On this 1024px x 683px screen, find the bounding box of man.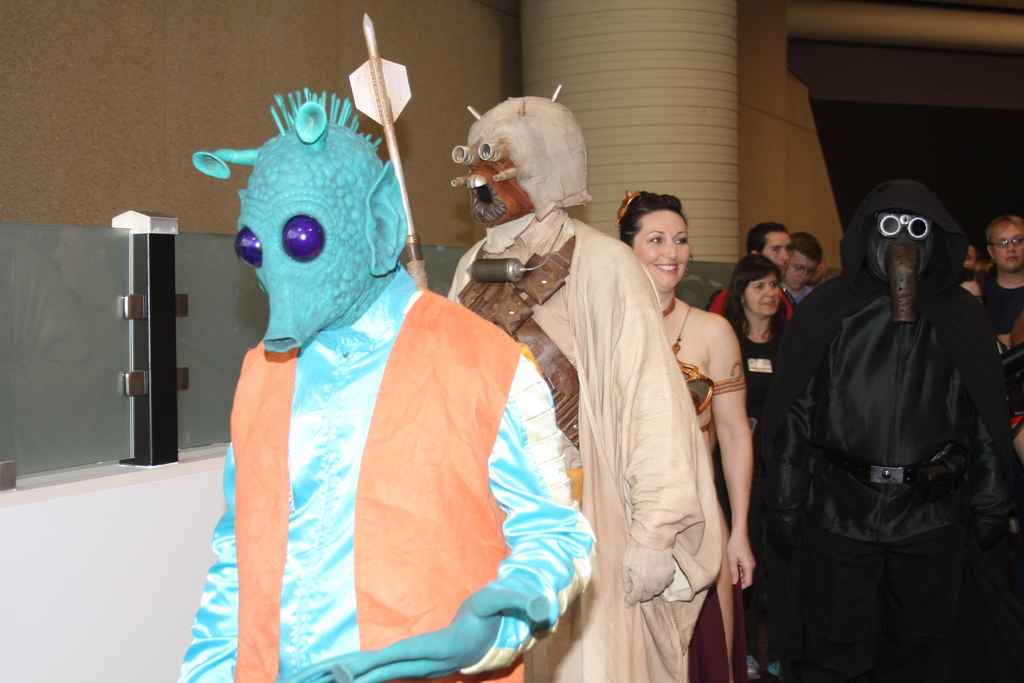
Bounding box: 961:242:984:271.
